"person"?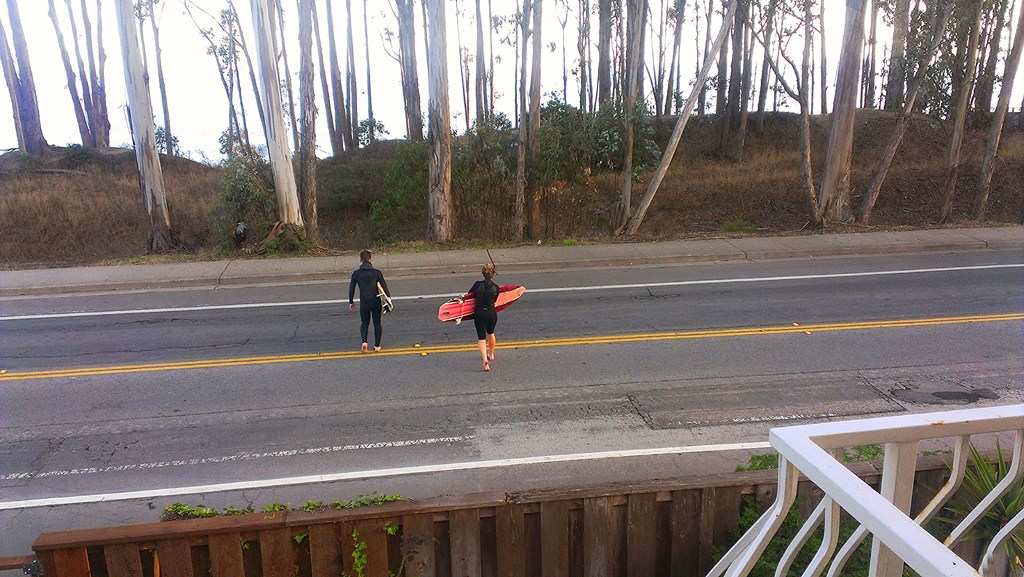
rect(460, 261, 493, 368)
